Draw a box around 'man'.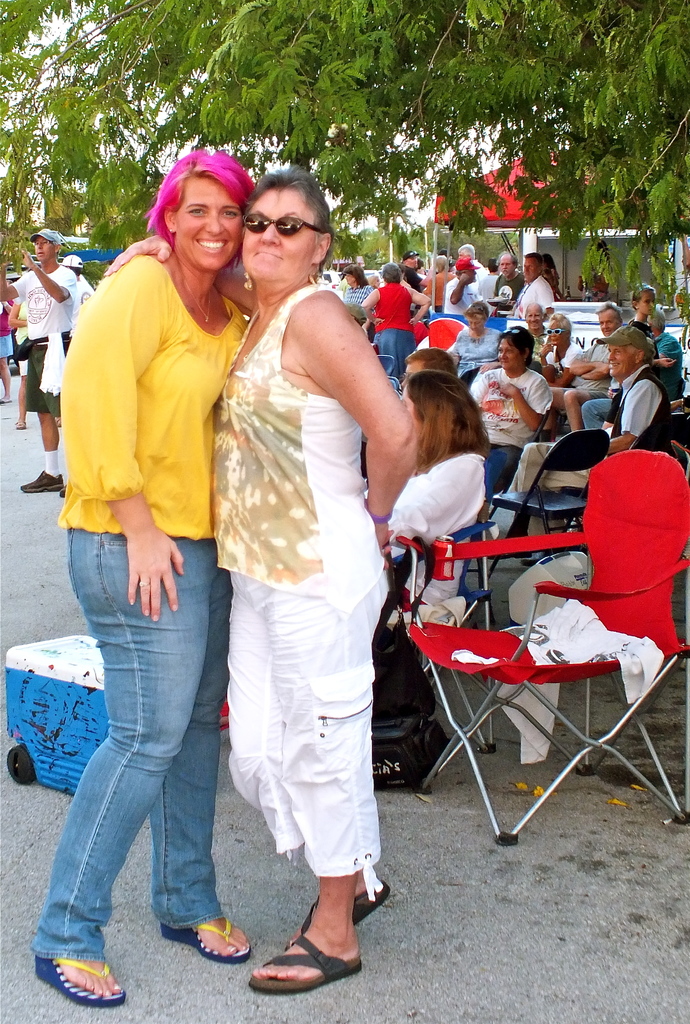
481/252/527/314.
